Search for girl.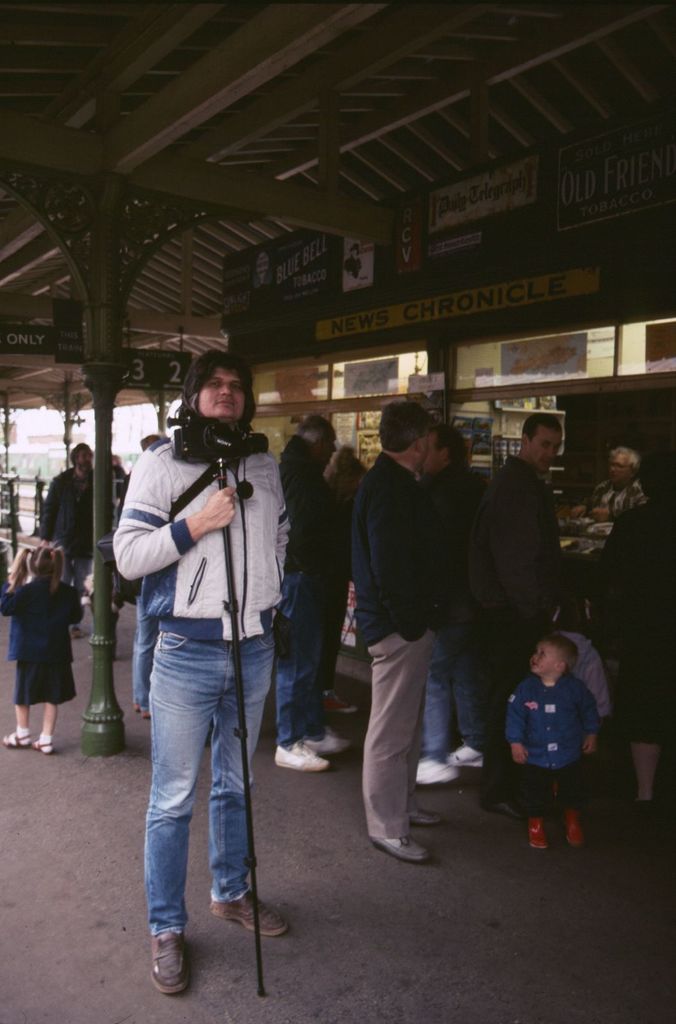
Found at 0:543:84:755.
